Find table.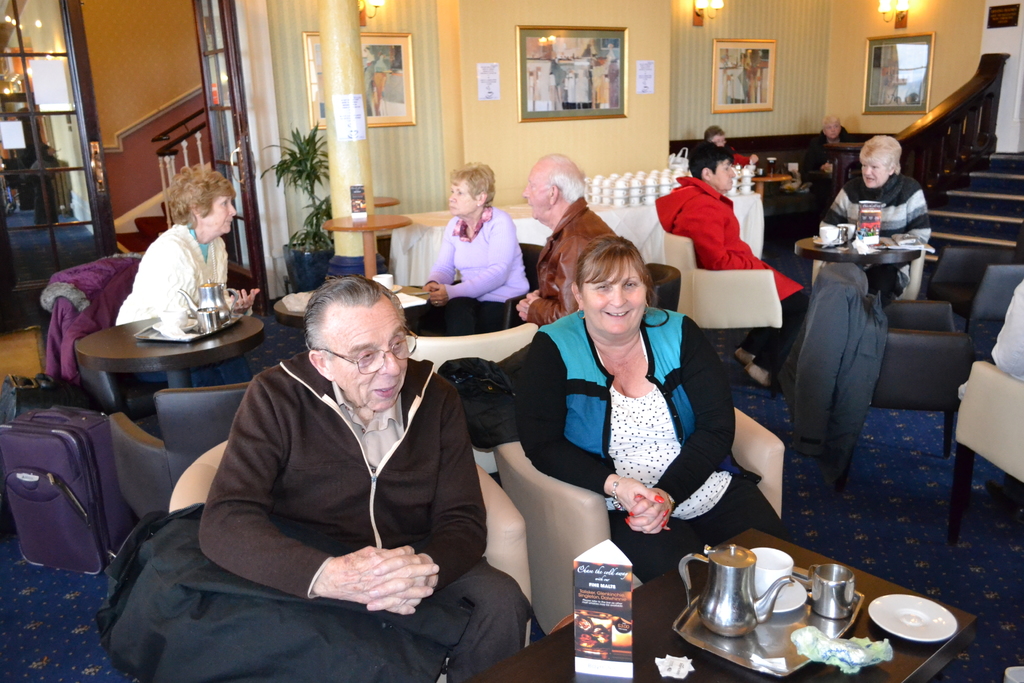
left=325, top=211, right=413, bottom=280.
